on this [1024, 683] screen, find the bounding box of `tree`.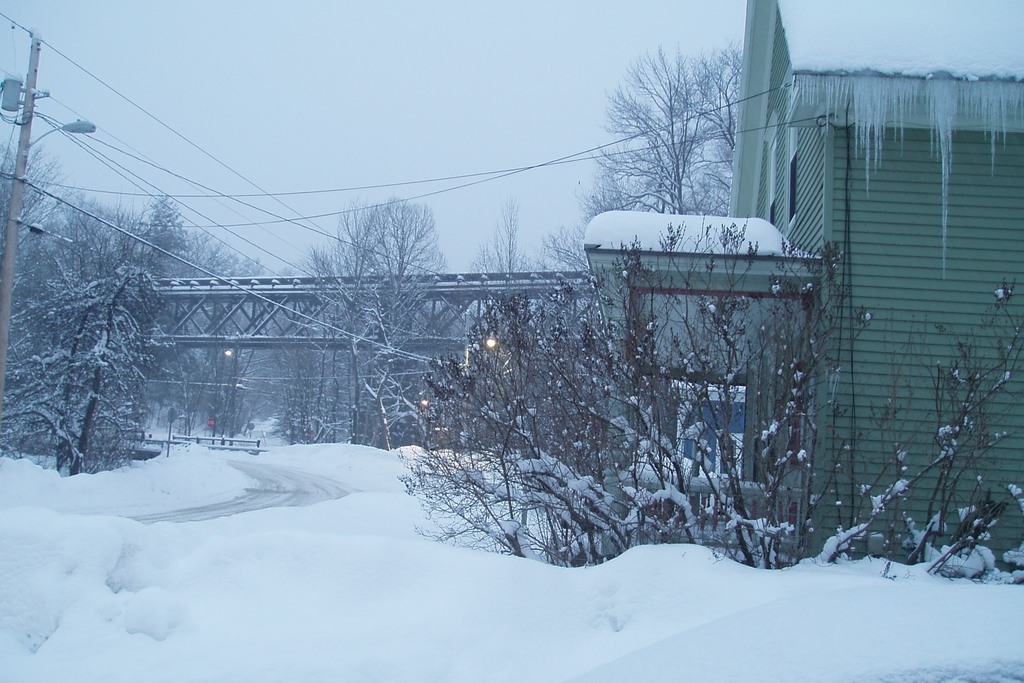
Bounding box: select_region(461, 186, 518, 309).
